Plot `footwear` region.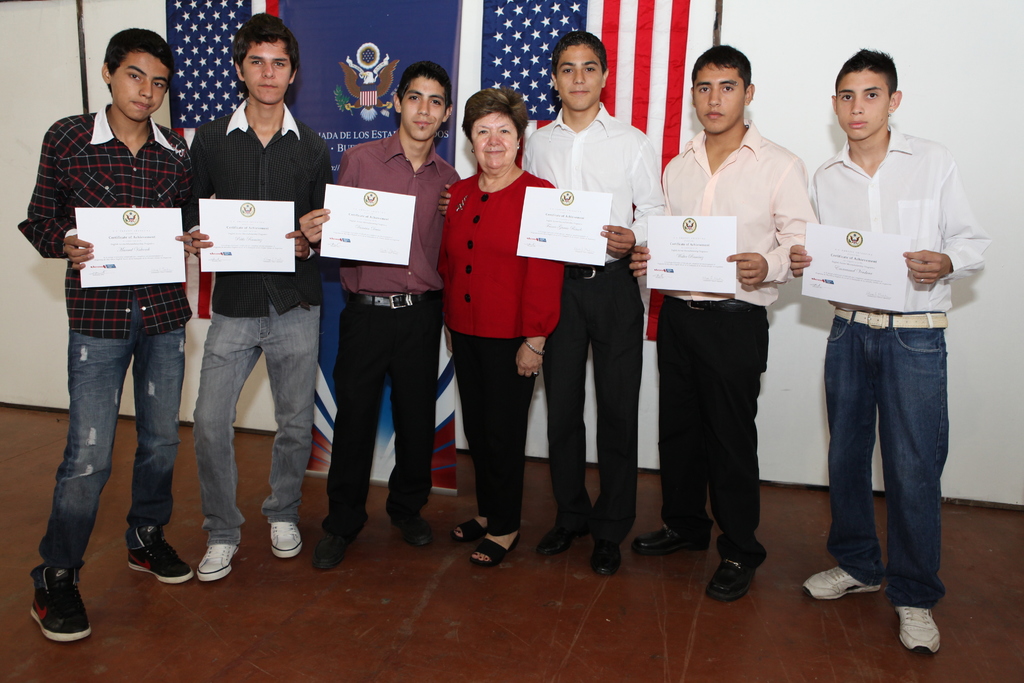
Plotted at BBox(454, 516, 489, 546).
